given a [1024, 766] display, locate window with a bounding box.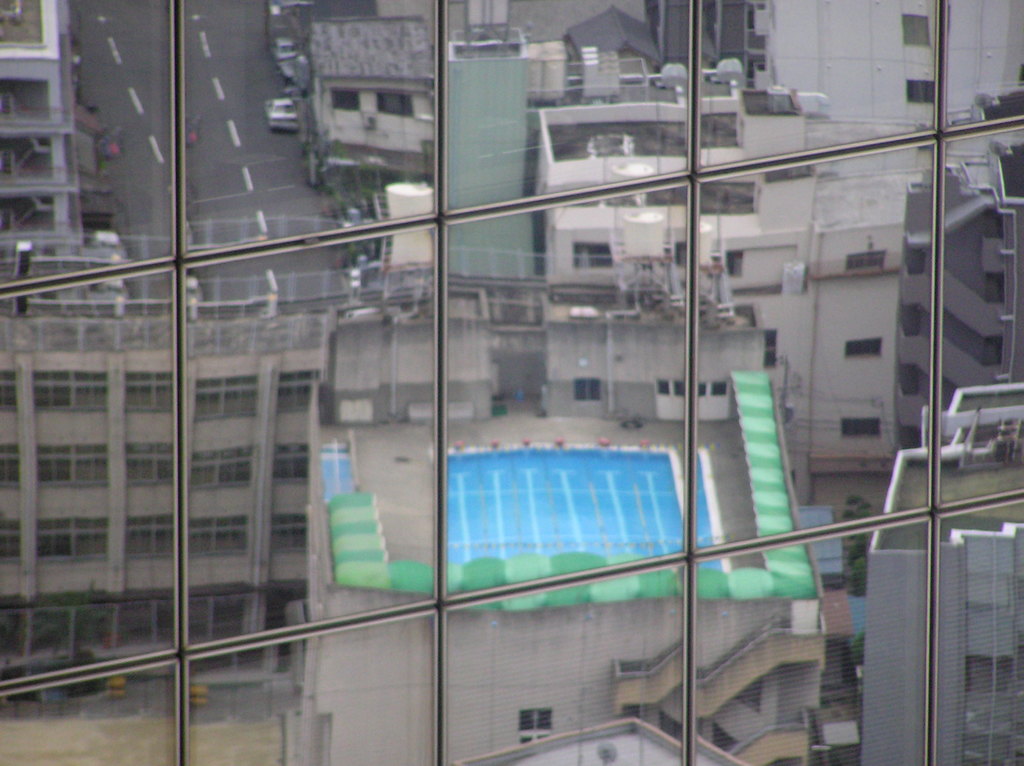
Located: <region>765, 328, 776, 367</region>.
